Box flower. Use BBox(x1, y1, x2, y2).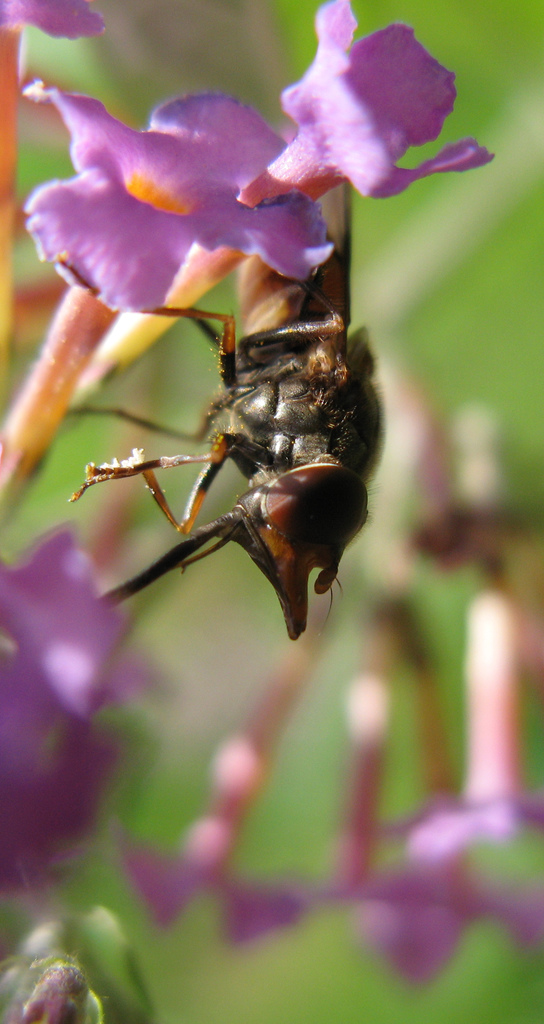
BBox(252, 0, 495, 205).
